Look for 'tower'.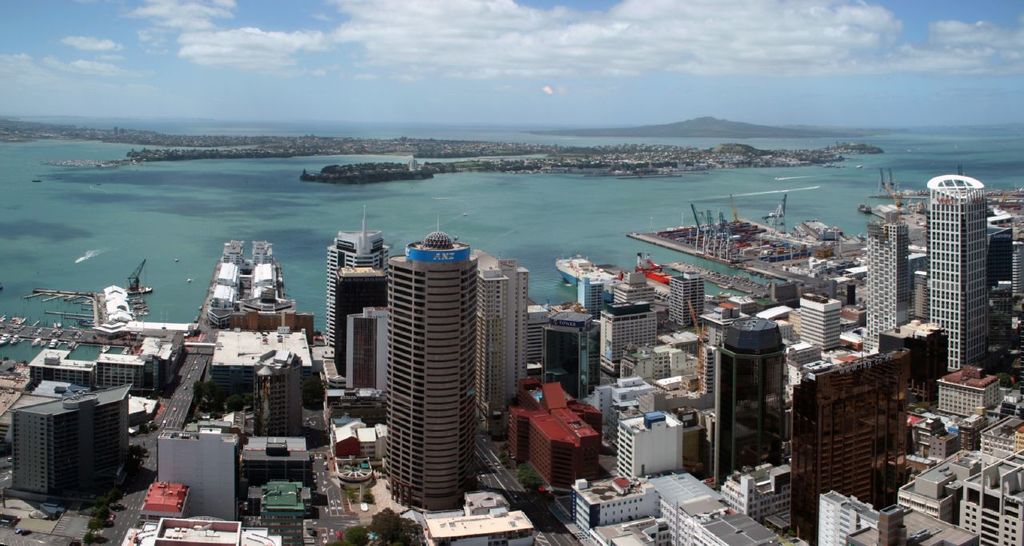
Found: 925:169:990:367.
